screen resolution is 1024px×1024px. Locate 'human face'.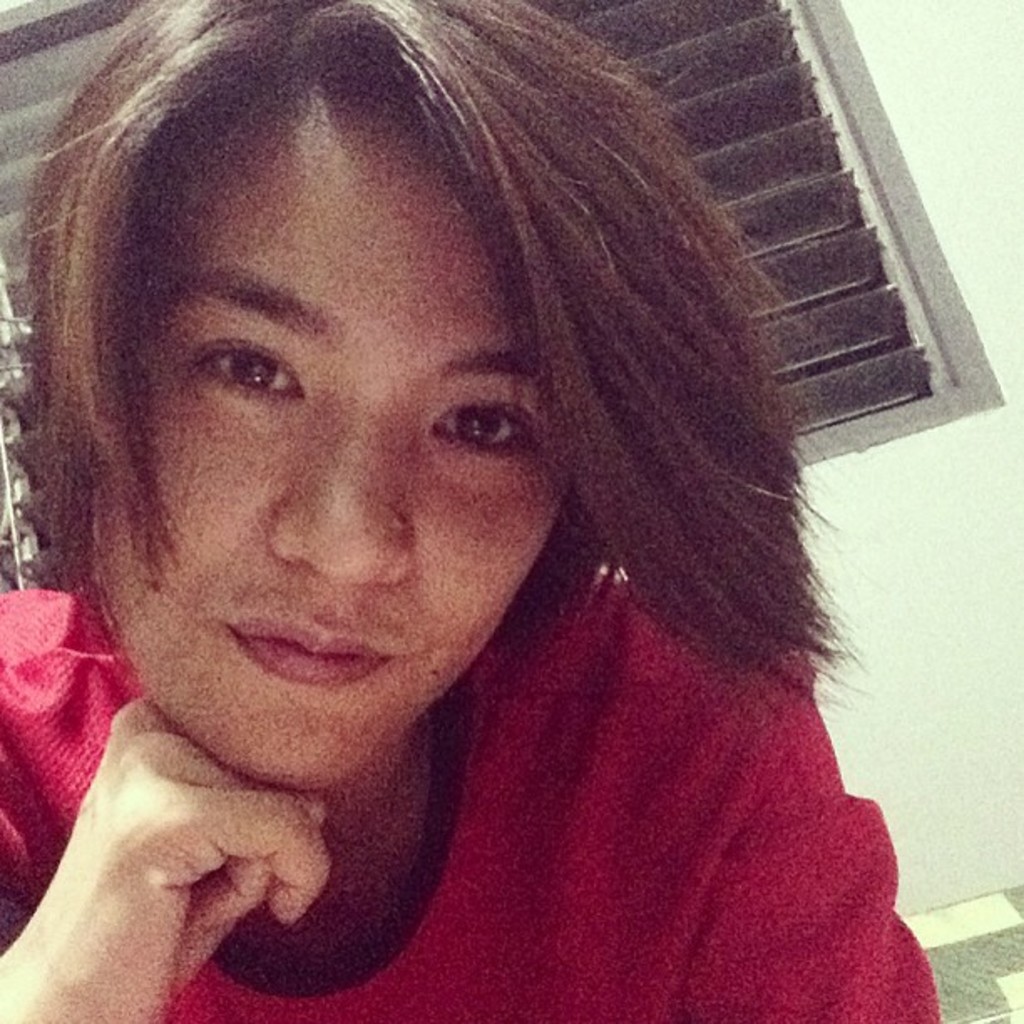
99,89,566,786.
